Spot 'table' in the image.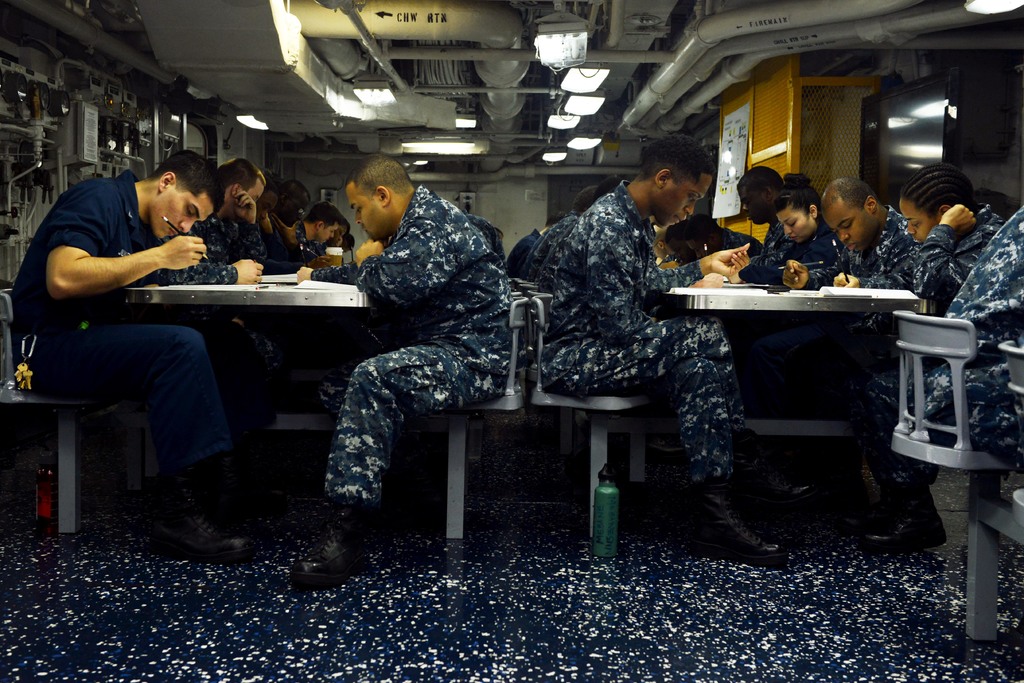
'table' found at (668, 279, 915, 313).
